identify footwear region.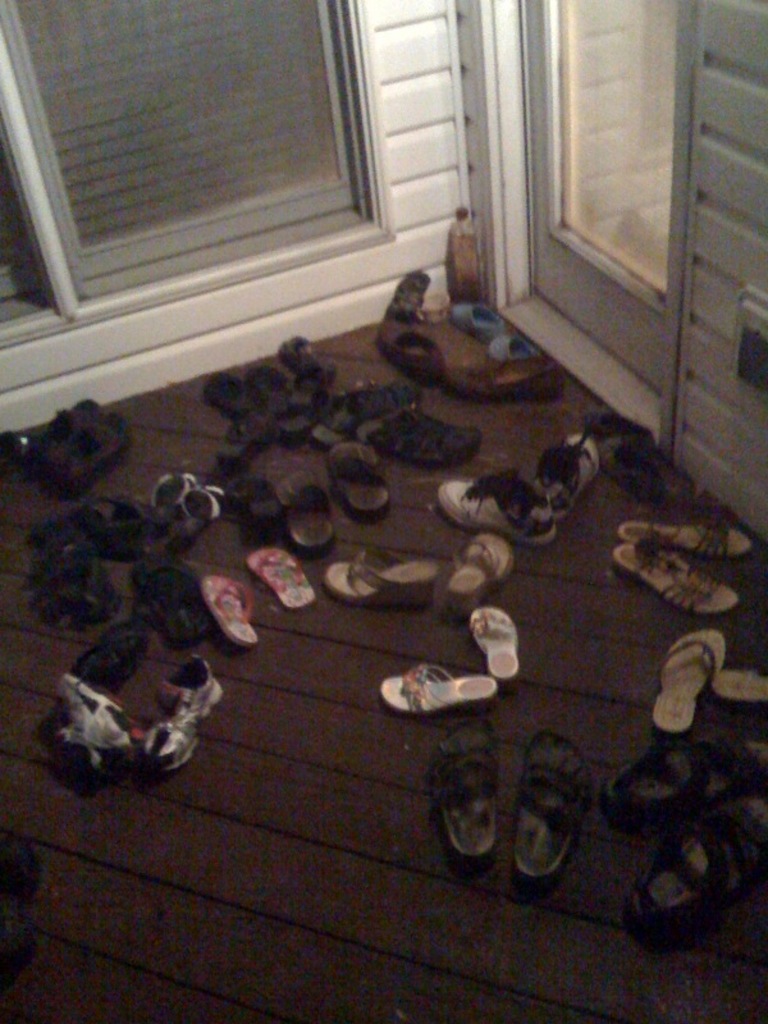
Region: [18,387,92,467].
